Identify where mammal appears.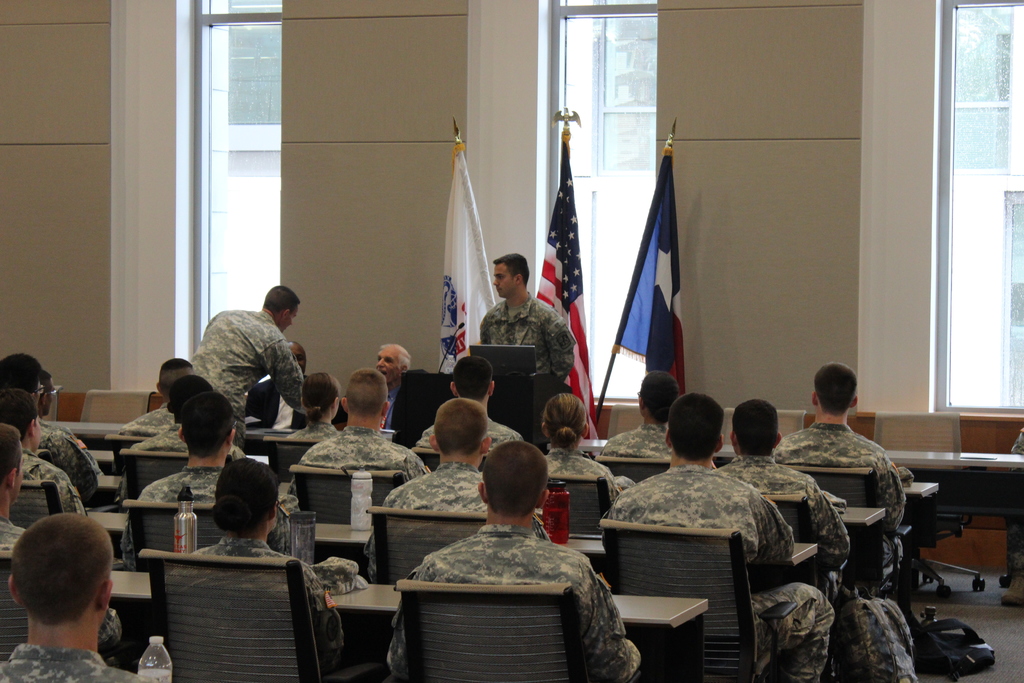
Appears at 173 282 319 440.
